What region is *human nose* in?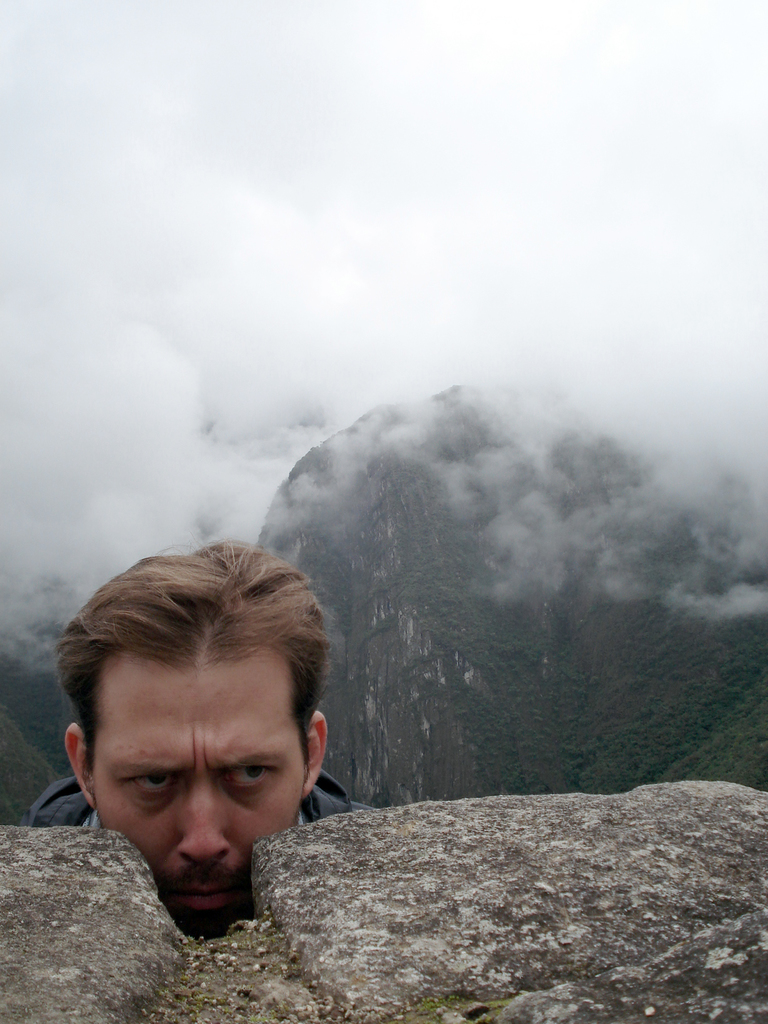
(left=170, top=778, right=229, bottom=864).
